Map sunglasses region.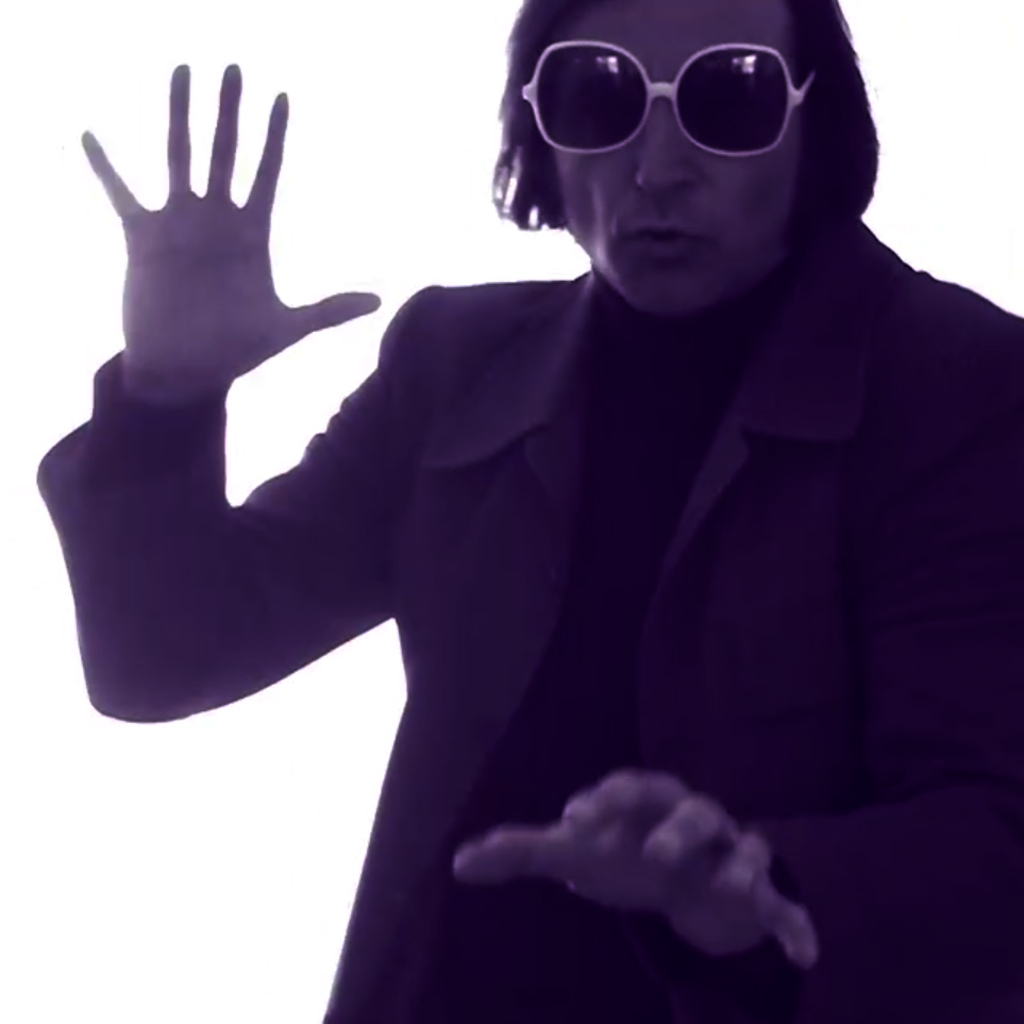
Mapped to bbox=[503, 30, 829, 163].
